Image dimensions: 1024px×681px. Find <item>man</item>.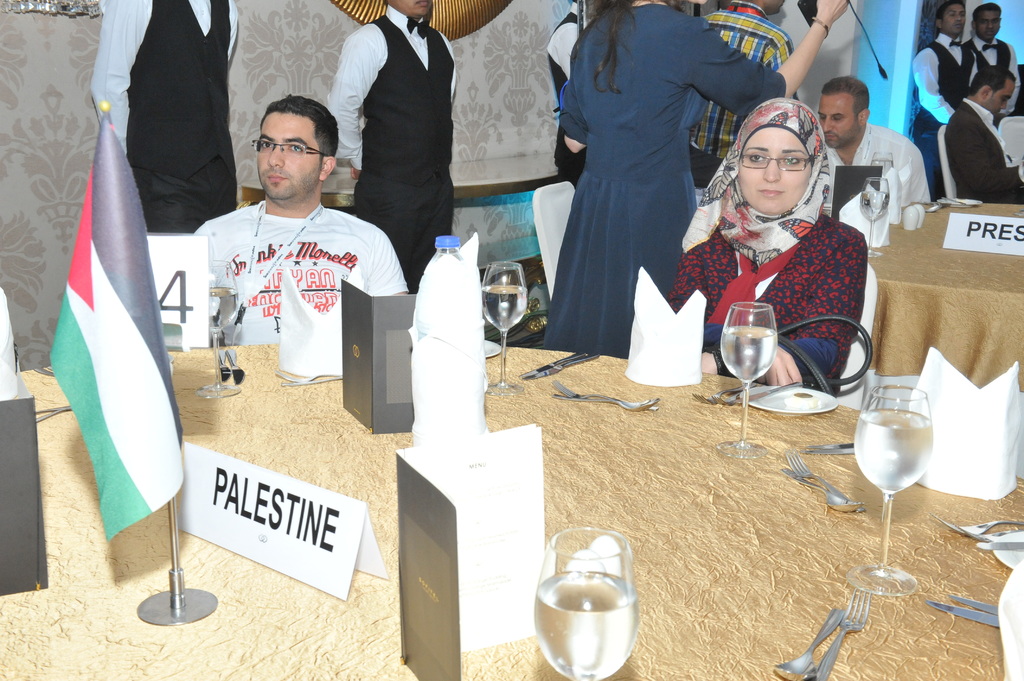
<bbox>945, 63, 1023, 209</bbox>.
